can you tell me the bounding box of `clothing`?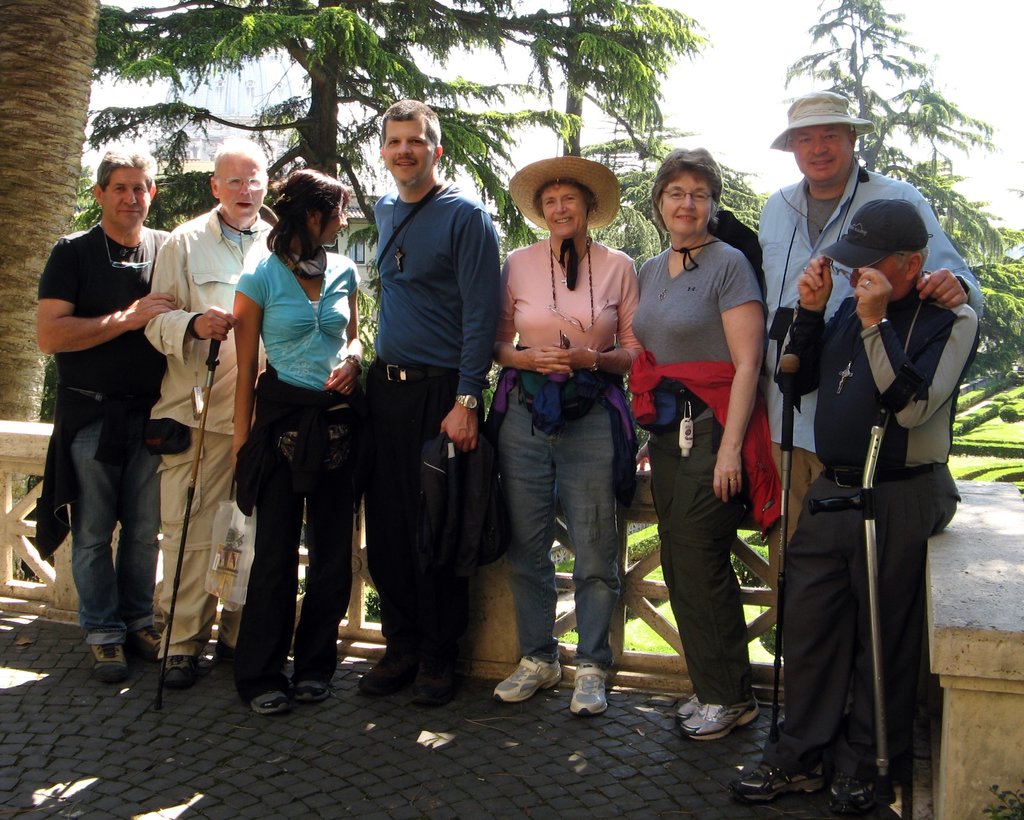
l=624, t=241, r=765, b=718.
